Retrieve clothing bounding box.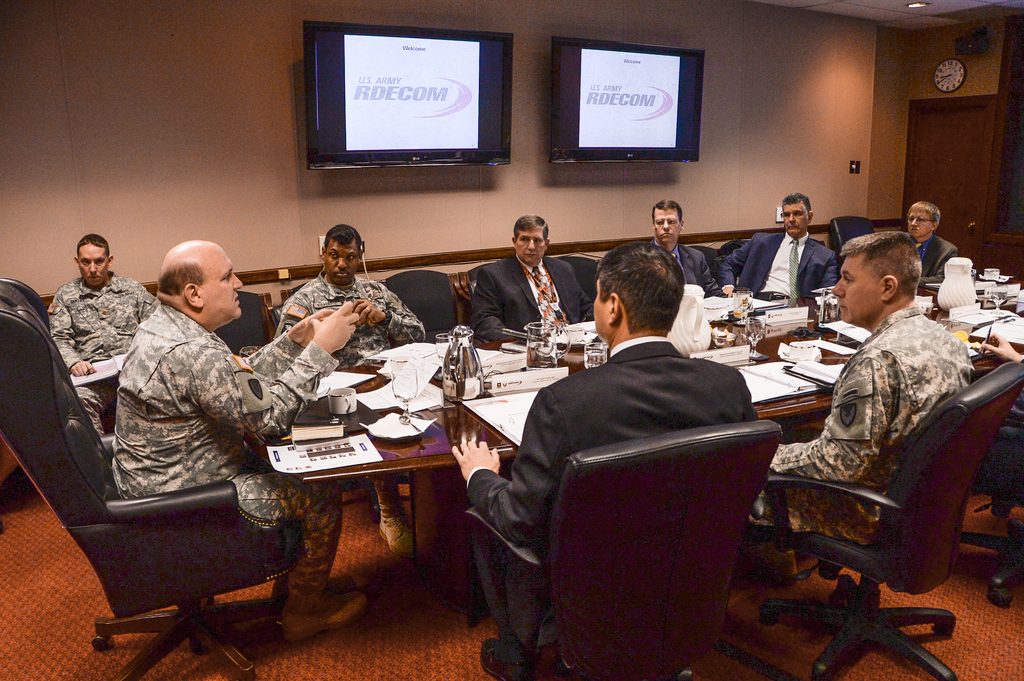
Bounding box: (908, 237, 963, 282).
